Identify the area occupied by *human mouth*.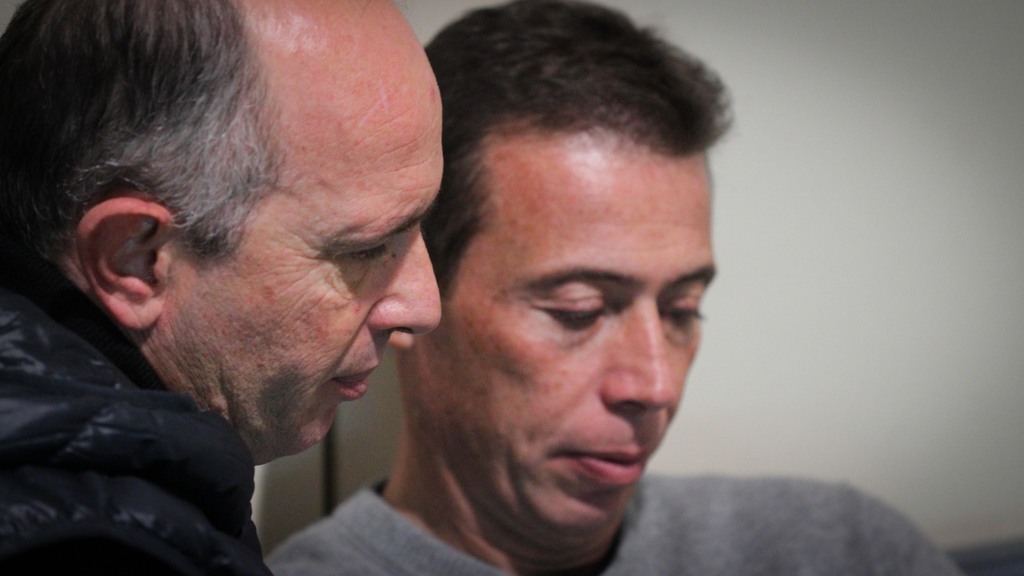
Area: crop(324, 358, 380, 399).
